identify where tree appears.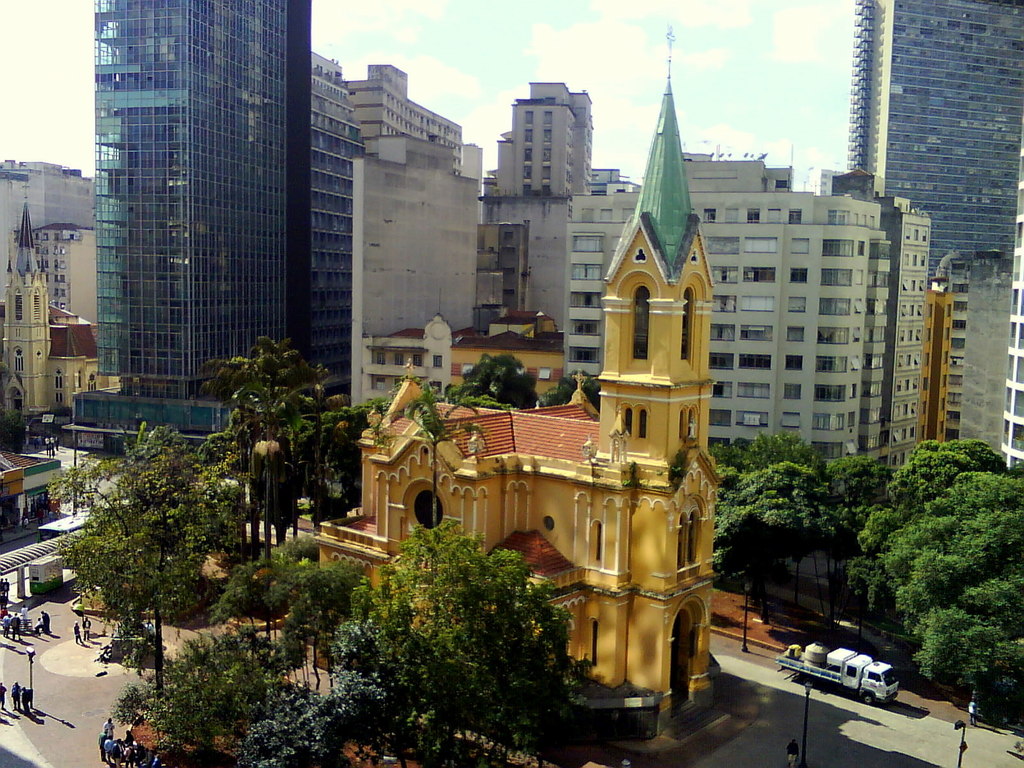
Appears at 751/438/827/481.
